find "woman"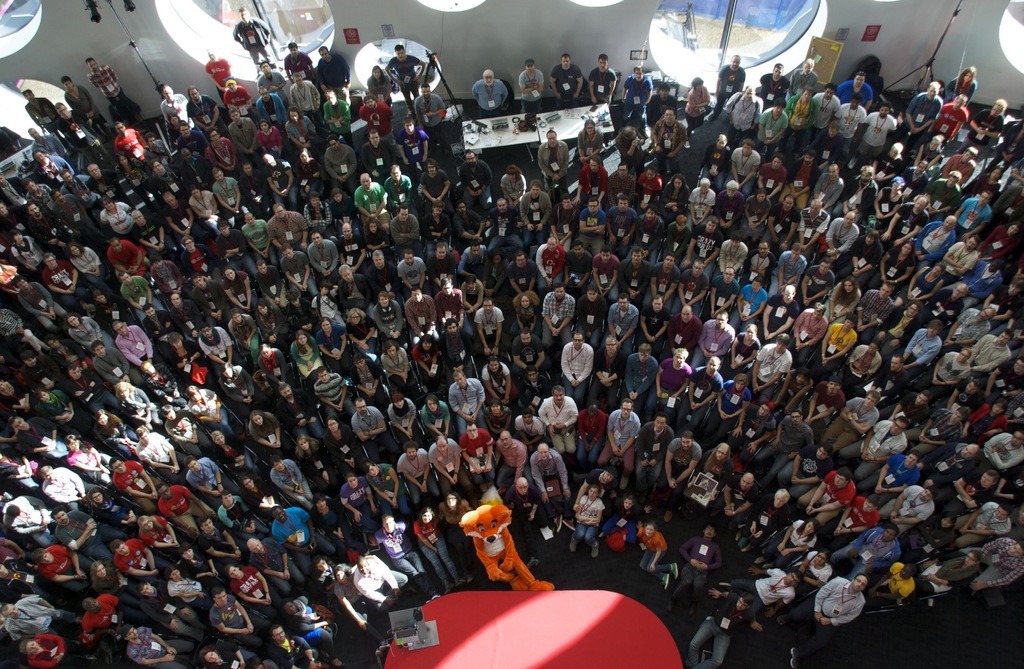
pyautogui.locateOnScreen(800, 314, 859, 384)
